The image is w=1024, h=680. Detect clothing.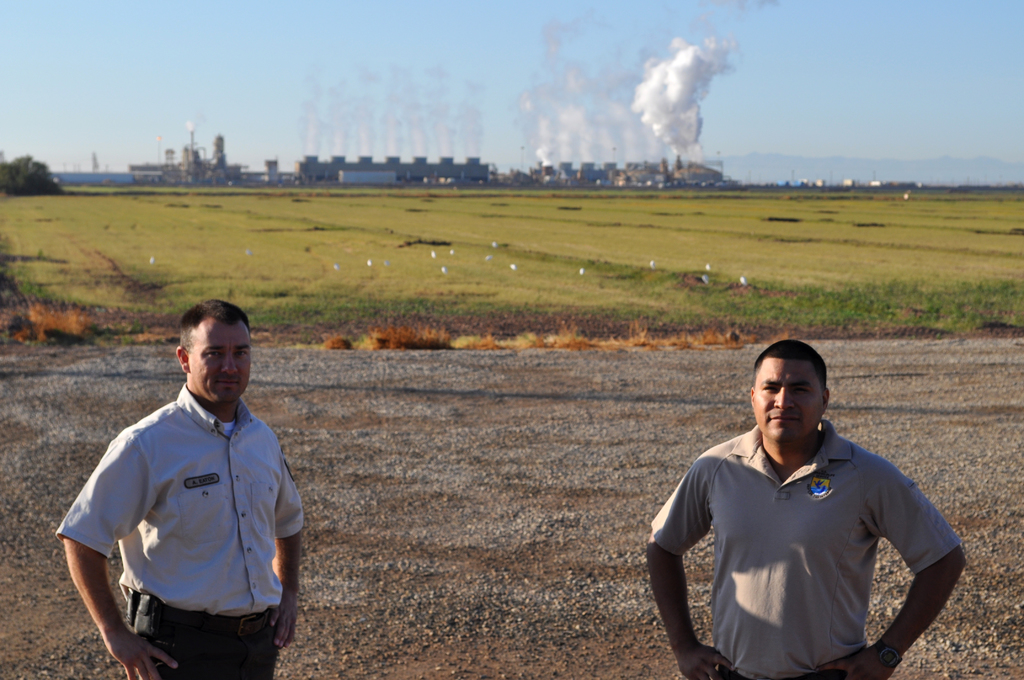
Detection: x1=56 y1=384 x2=305 y2=679.
